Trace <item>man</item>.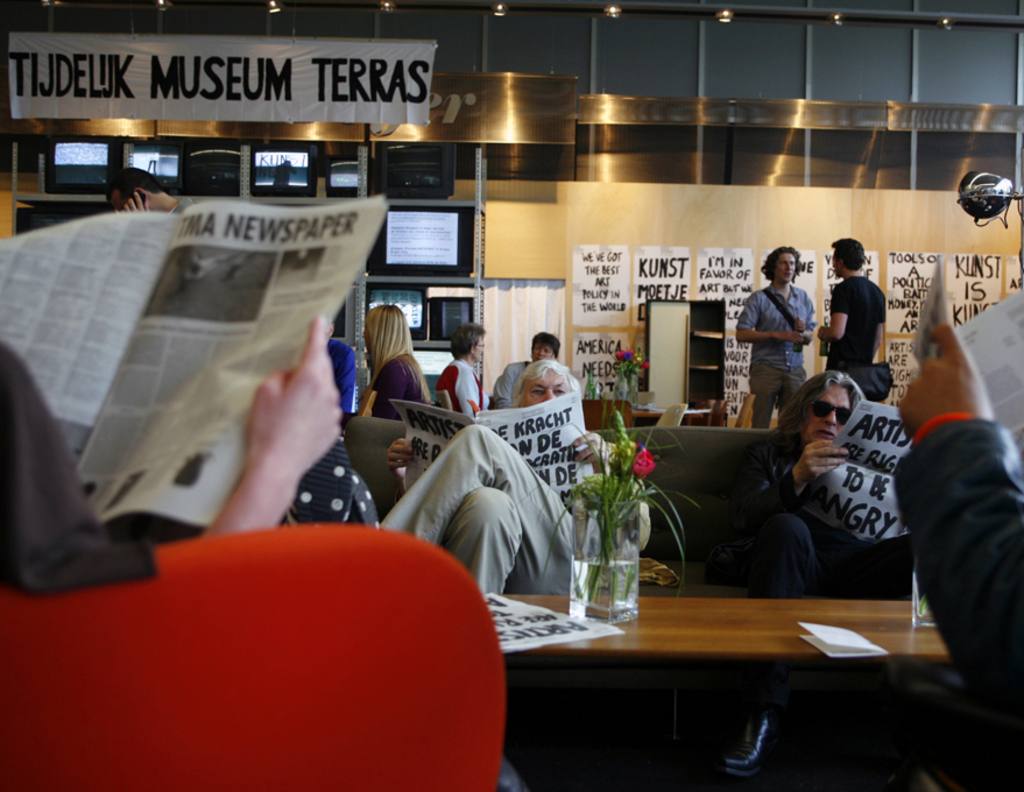
Traced to l=733, t=240, r=811, b=430.
